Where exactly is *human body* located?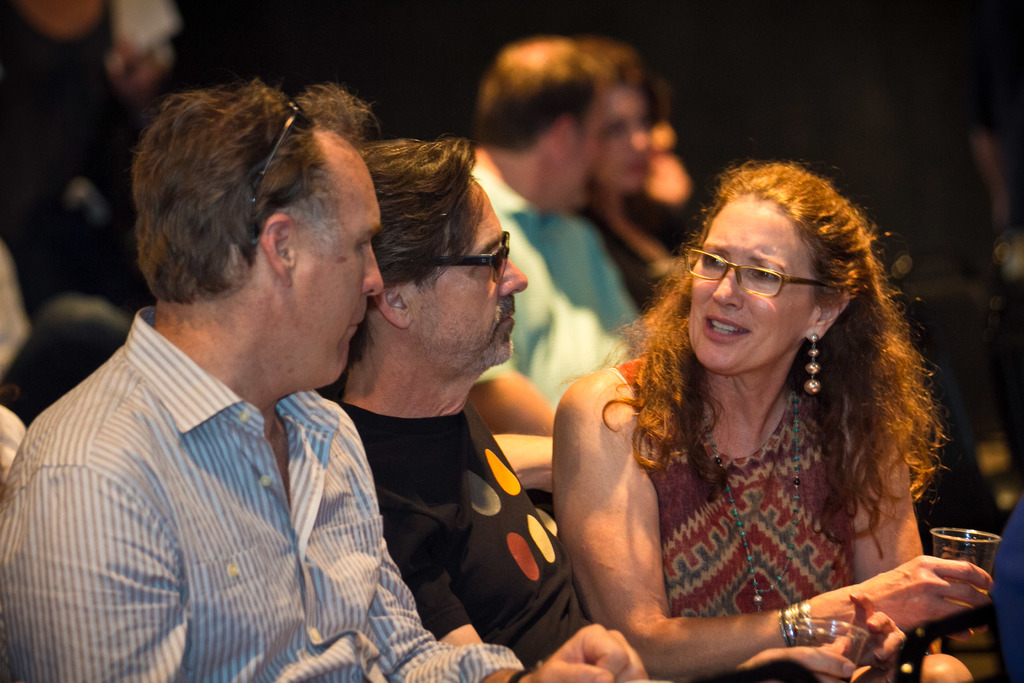
Its bounding box is (593,24,676,302).
